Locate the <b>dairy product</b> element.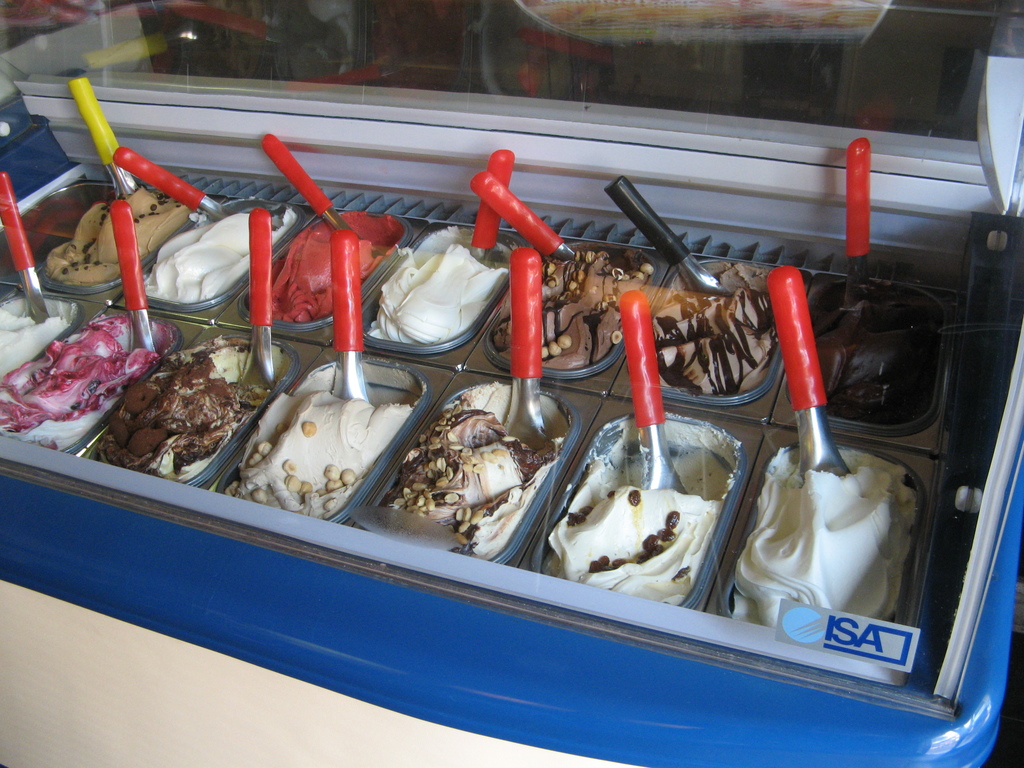
Element bbox: box(0, 322, 156, 456).
